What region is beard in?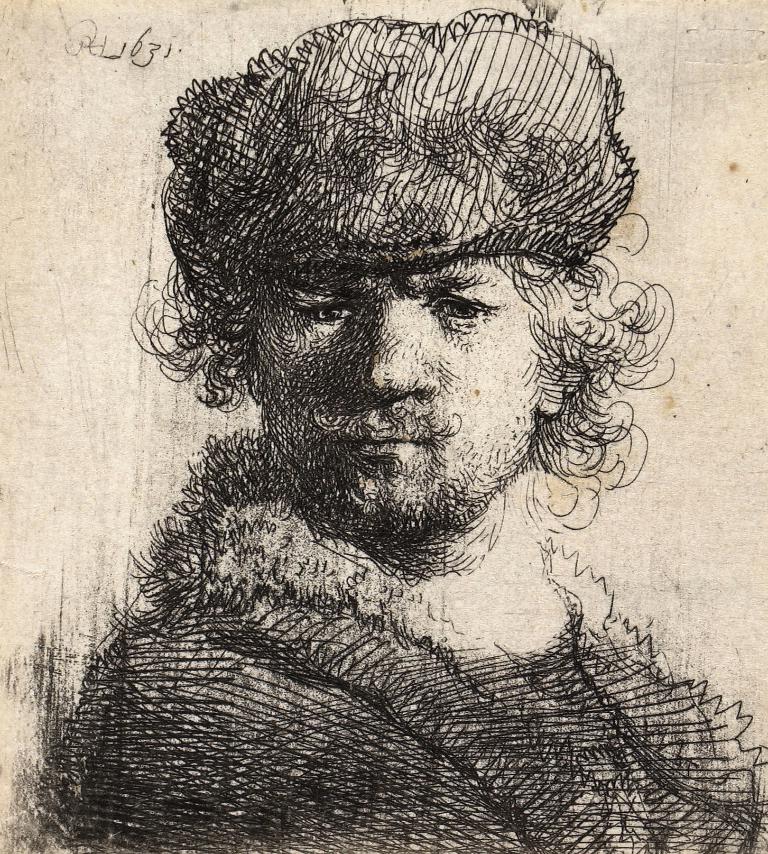
<region>276, 403, 531, 544</region>.
